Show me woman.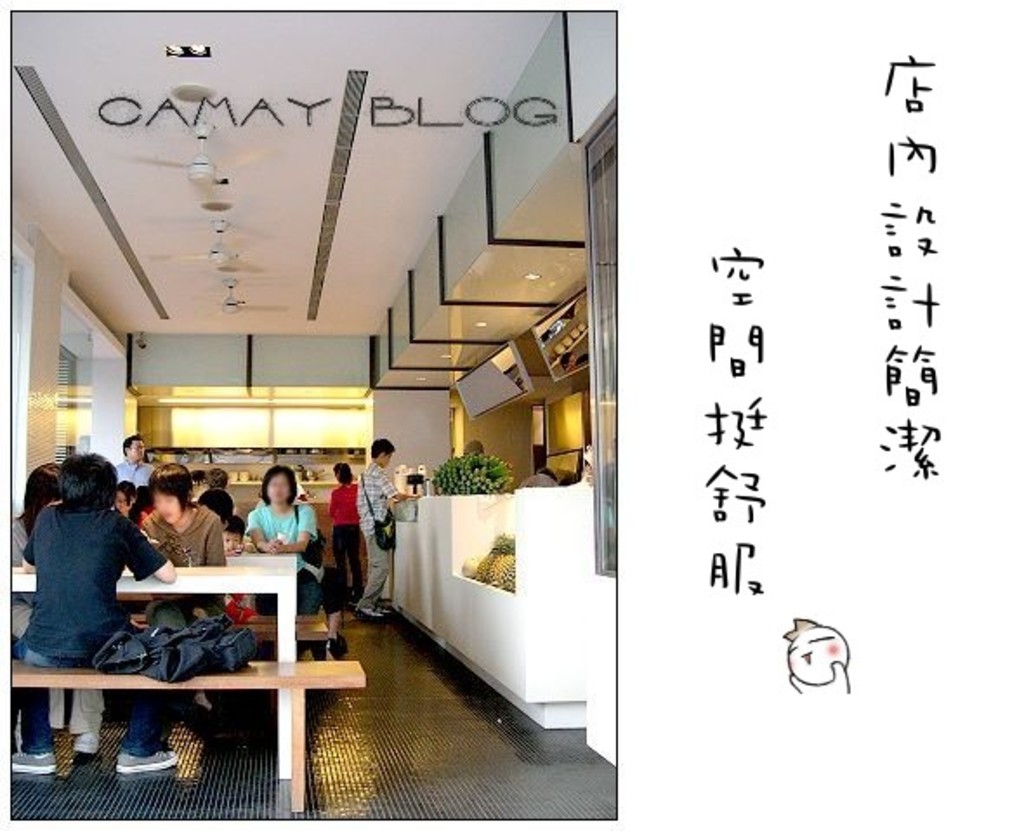
woman is here: 0:463:113:767.
